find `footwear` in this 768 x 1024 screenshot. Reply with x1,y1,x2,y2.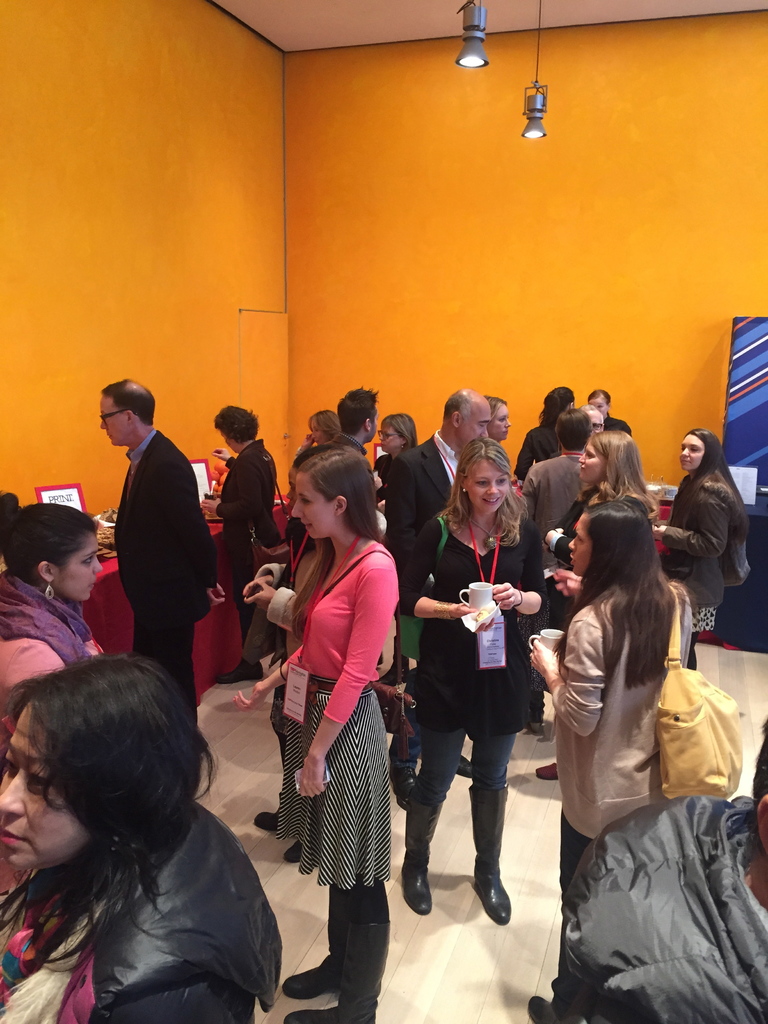
386,757,420,803.
